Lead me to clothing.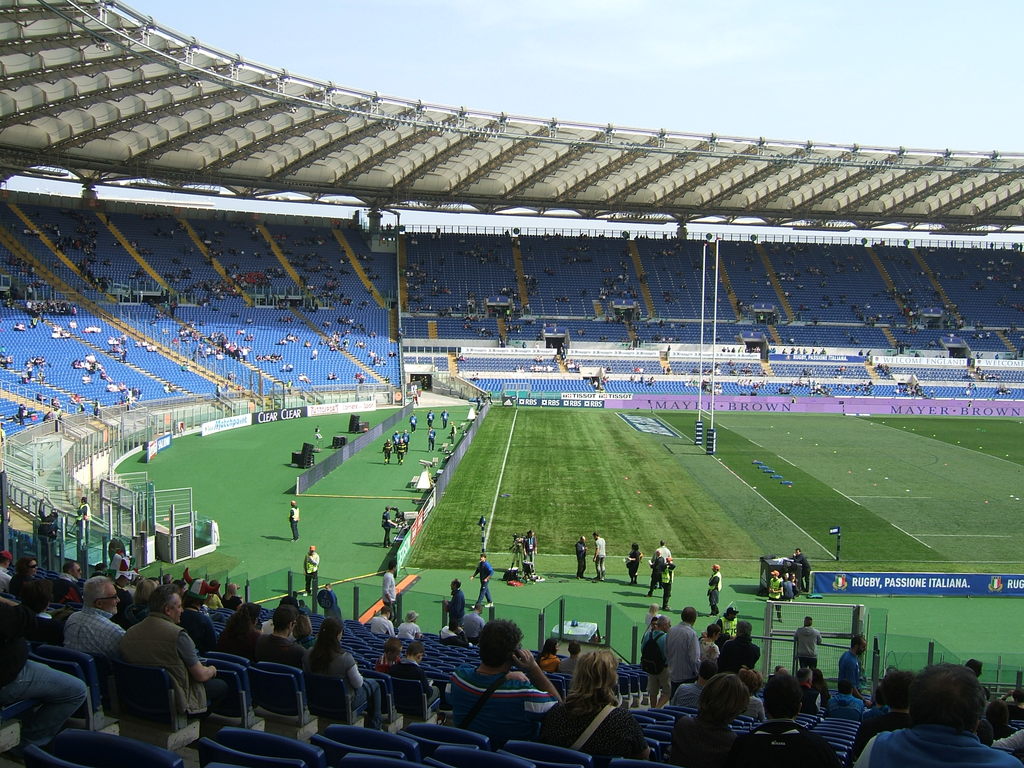
Lead to {"x1": 856, "y1": 704, "x2": 913, "y2": 758}.
